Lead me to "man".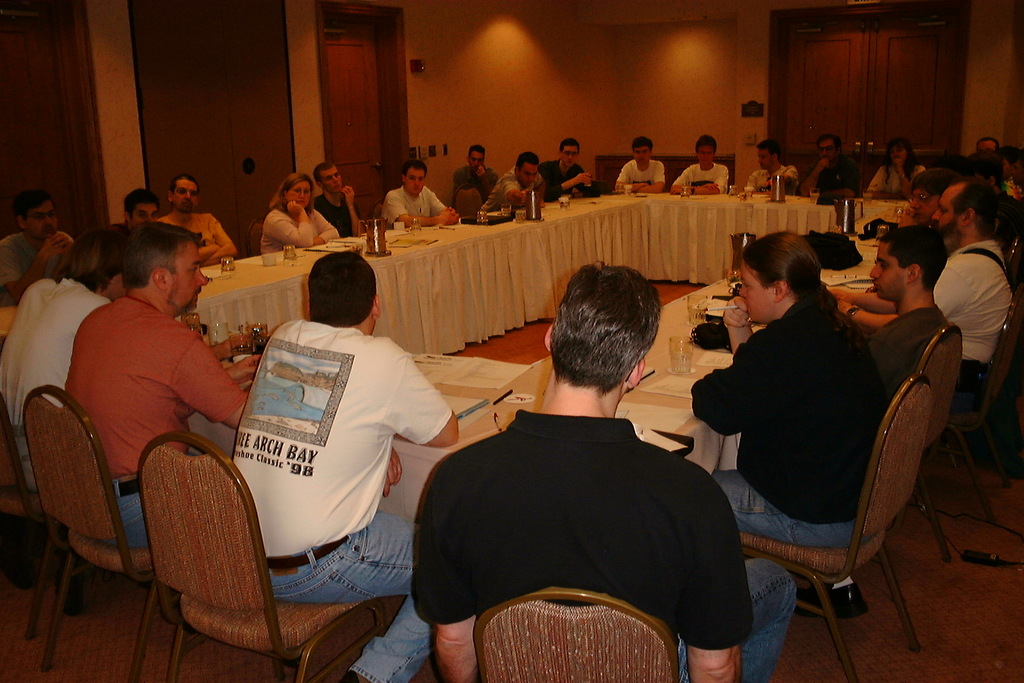
Lead to region(481, 153, 551, 226).
